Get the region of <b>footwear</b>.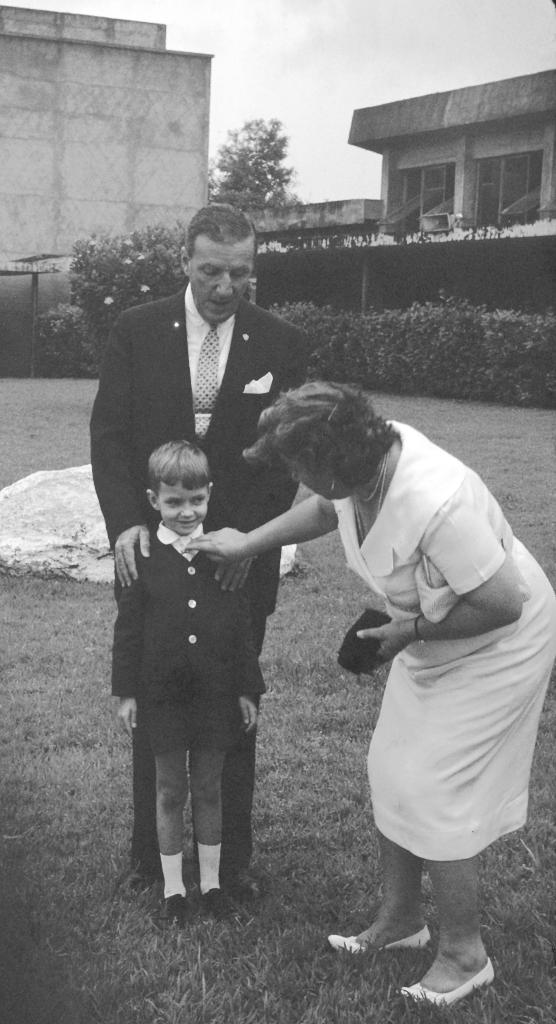
(410, 946, 494, 1011).
